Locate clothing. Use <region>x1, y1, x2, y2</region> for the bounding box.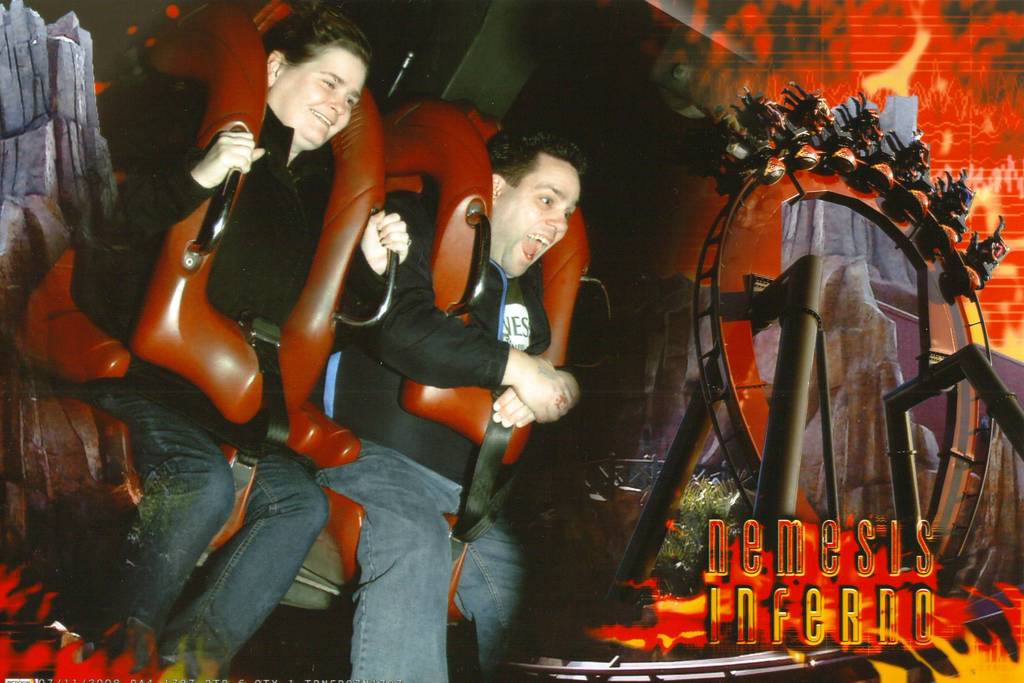
<region>316, 223, 545, 682</region>.
